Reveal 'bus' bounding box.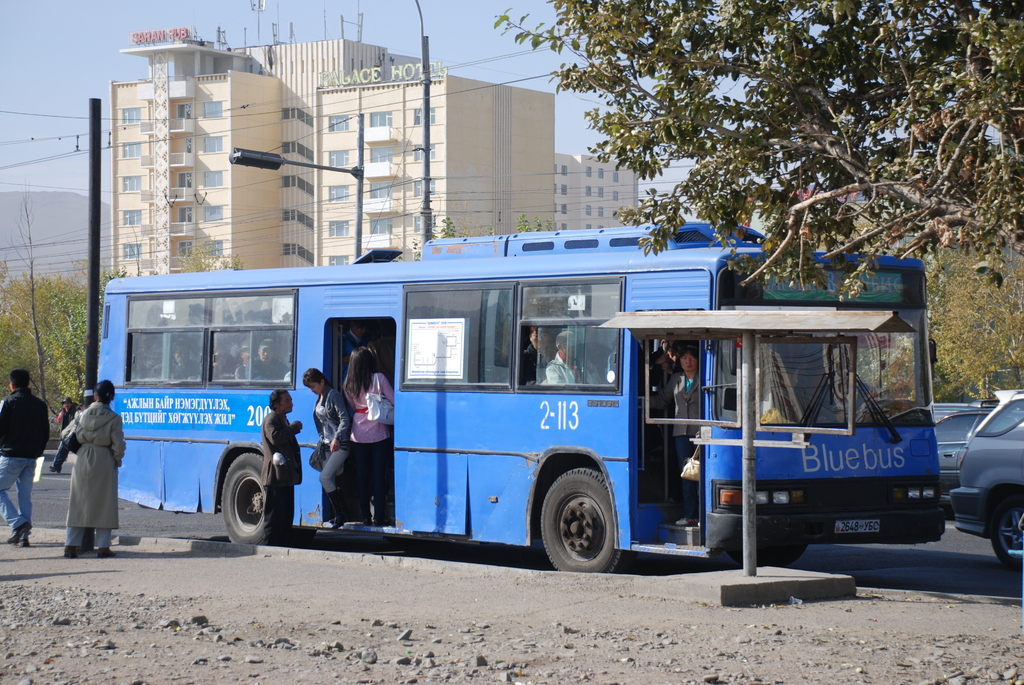
Revealed: [left=93, top=219, right=948, bottom=573].
